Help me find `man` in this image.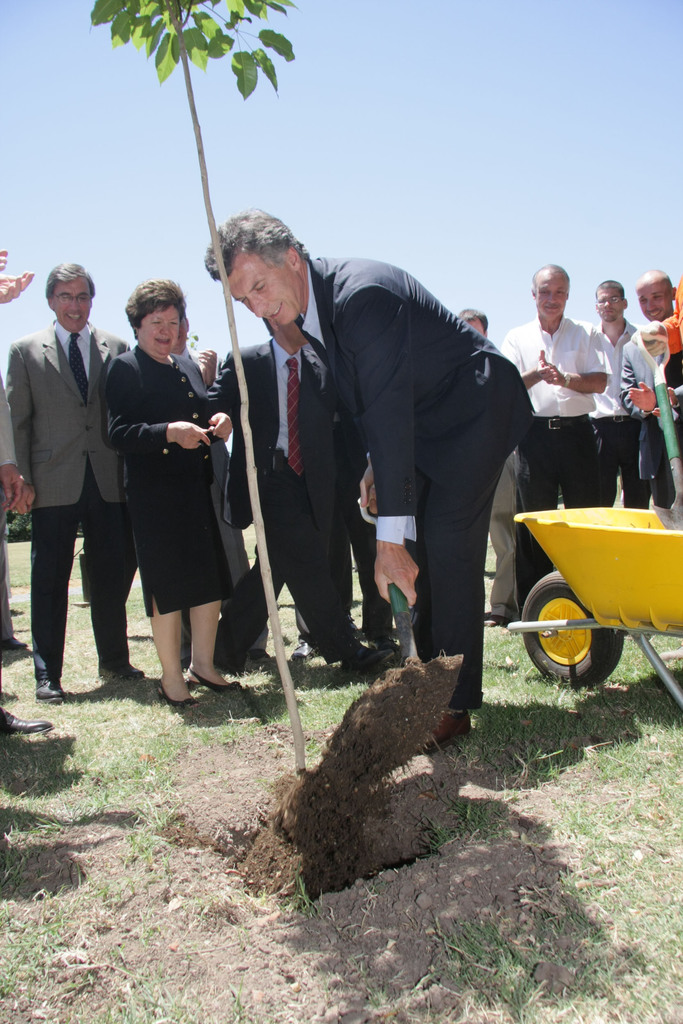
Found it: 0 344 42 651.
